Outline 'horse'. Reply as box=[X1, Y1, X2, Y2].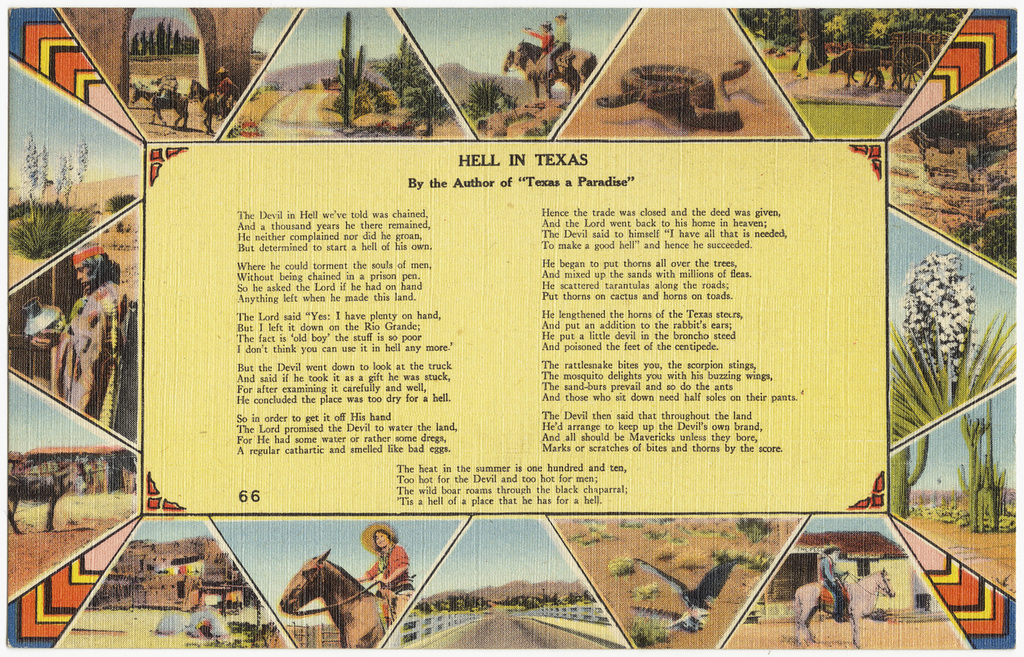
box=[513, 40, 598, 104].
